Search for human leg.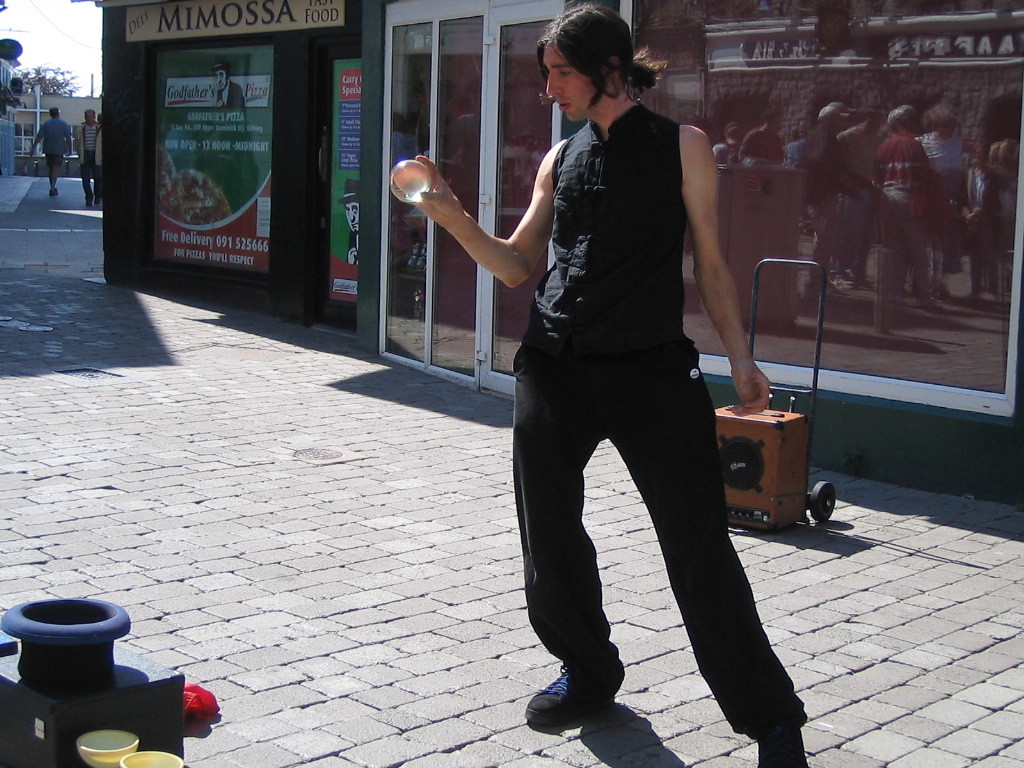
Found at [left=48, top=155, right=60, bottom=195].
